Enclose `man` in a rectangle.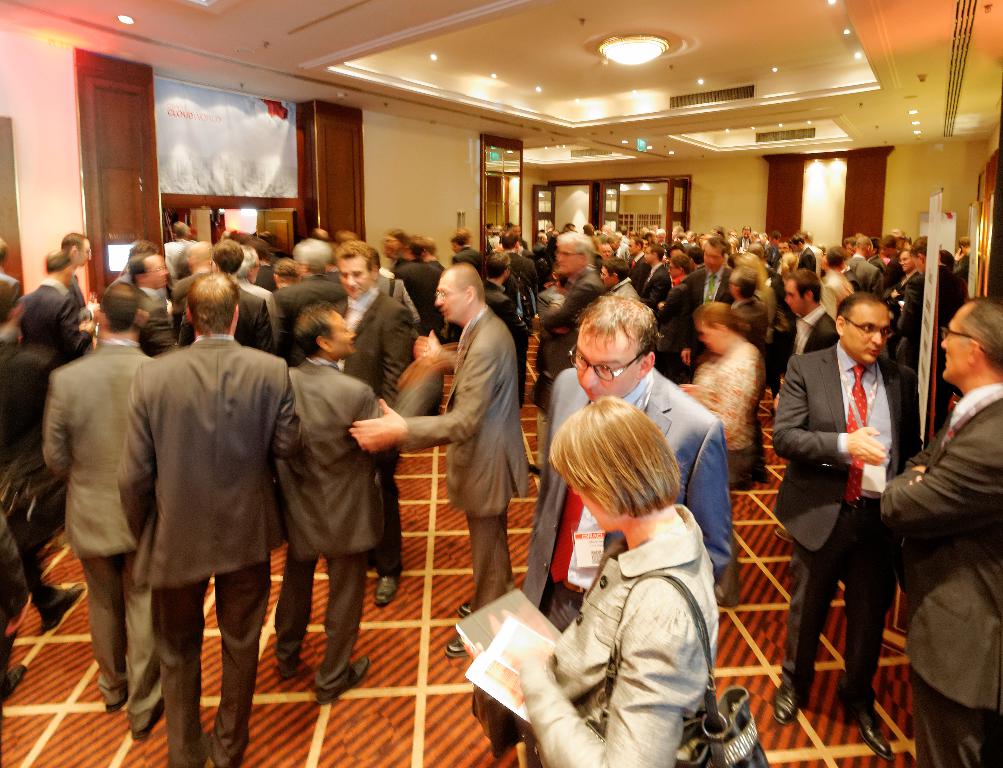
{"left": 898, "top": 239, "right": 927, "bottom": 462}.
